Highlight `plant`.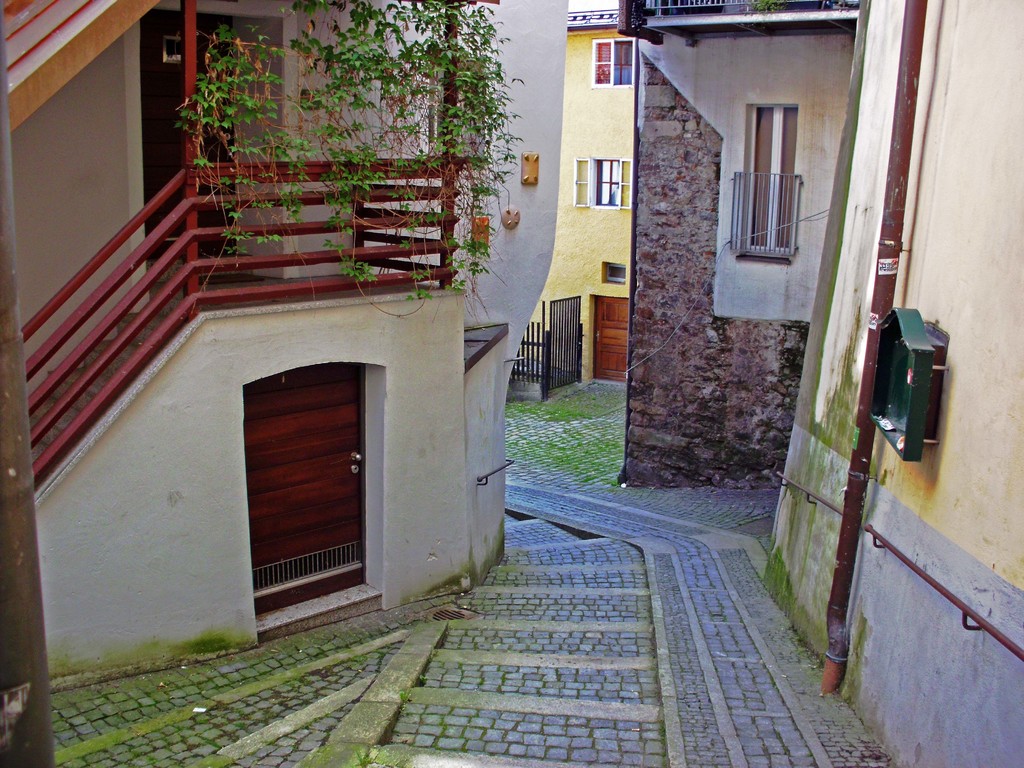
Highlighted region: Rect(370, 648, 387, 664).
